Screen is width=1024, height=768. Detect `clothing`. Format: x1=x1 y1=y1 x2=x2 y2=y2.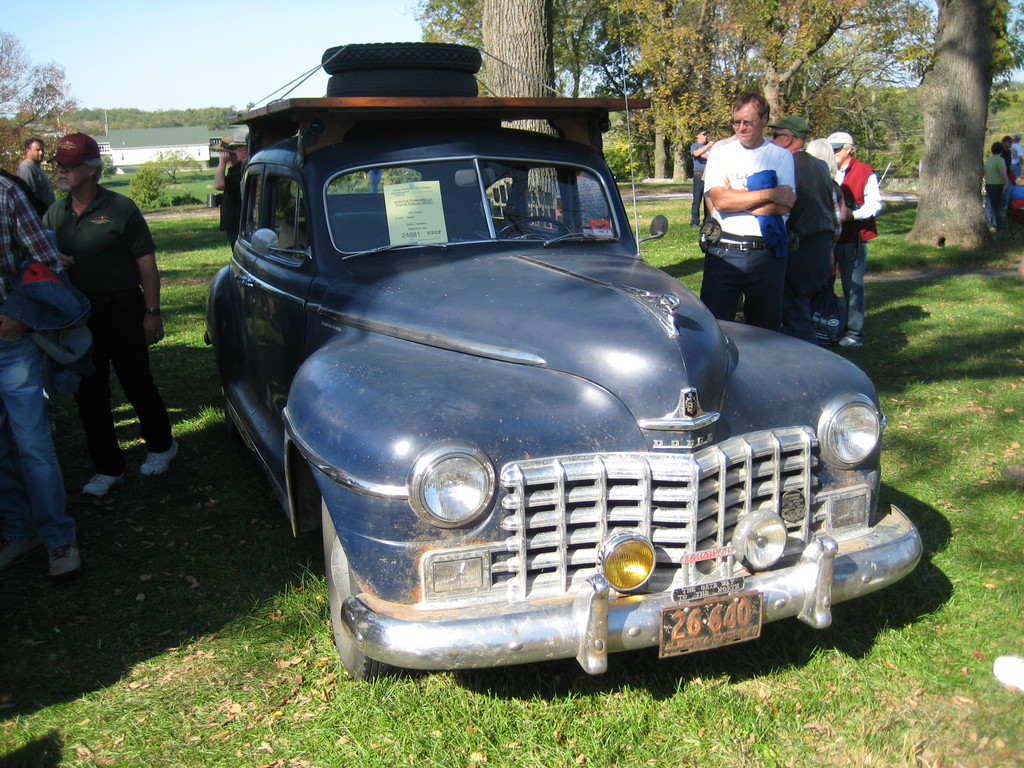
x1=1002 y1=150 x2=1016 y2=182.
